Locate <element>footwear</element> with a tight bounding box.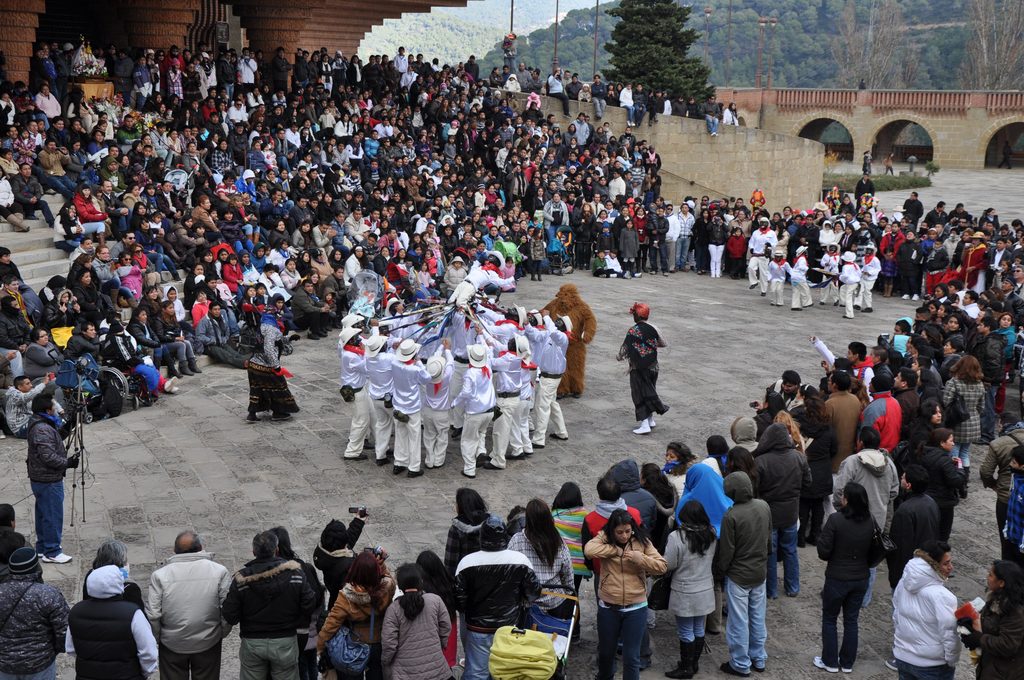
bbox=(648, 268, 657, 277).
